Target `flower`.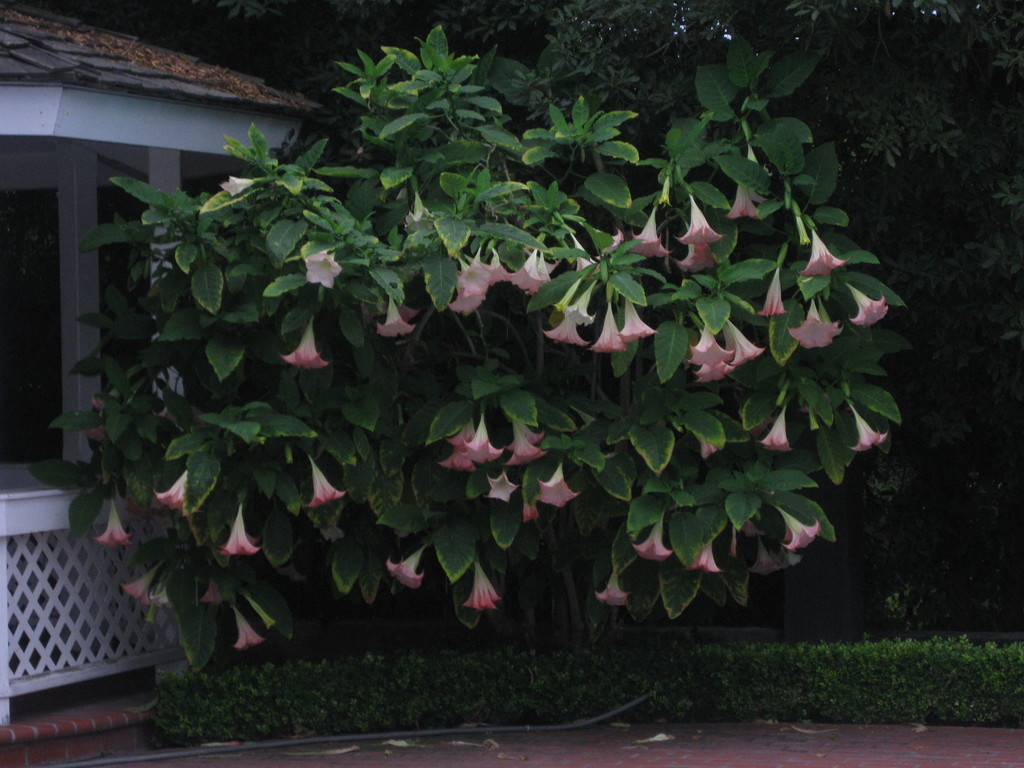
Target region: bbox=[449, 289, 479, 316].
